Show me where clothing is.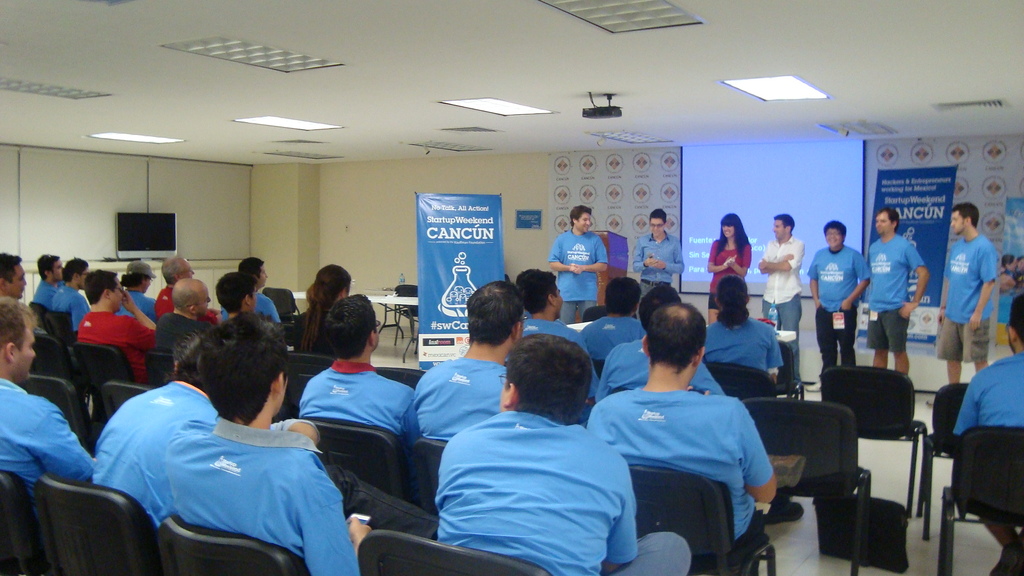
clothing is at 37 278 92 340.
